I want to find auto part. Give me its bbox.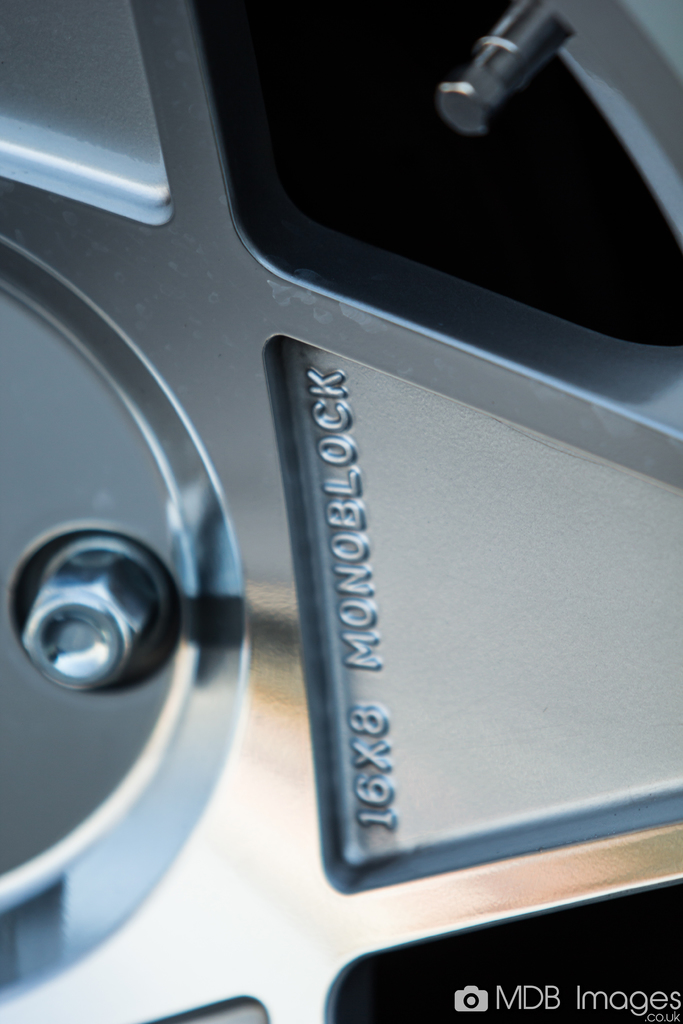
crop(0, 0, 682, 1023).
